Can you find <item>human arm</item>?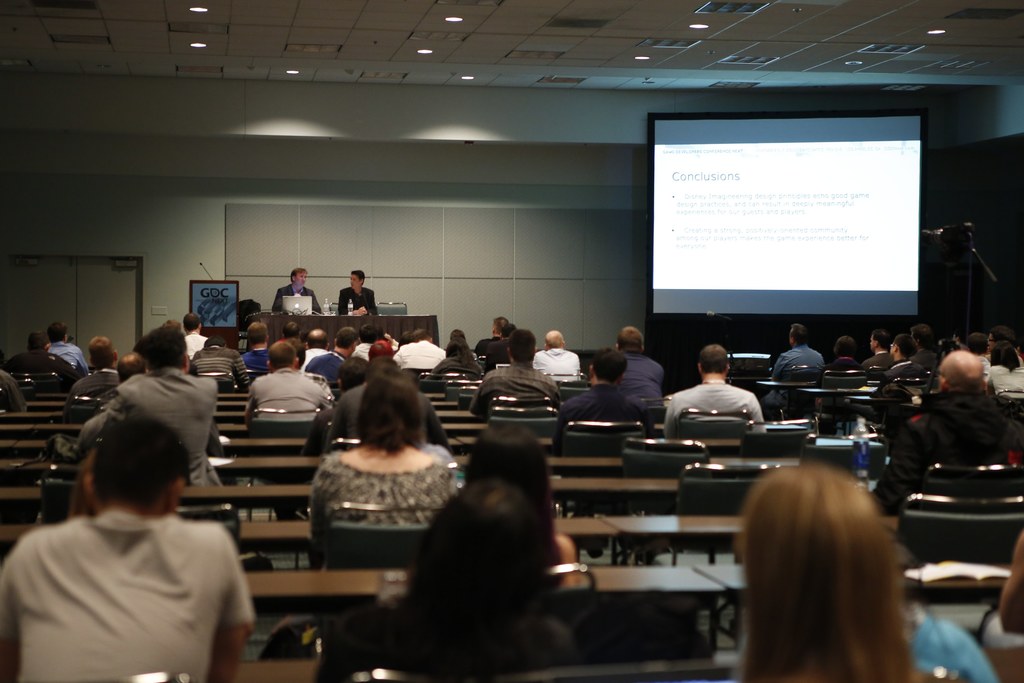
Yes, bounding box: <bbox>241, 375, 259, 434</bbox>.
